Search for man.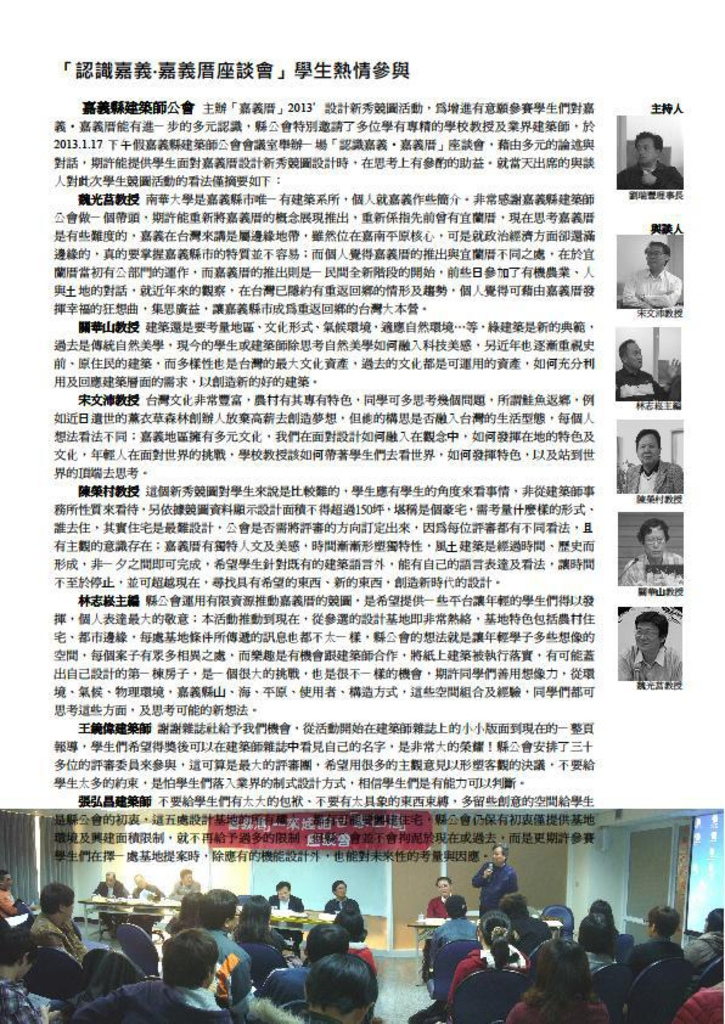
Found at {"x1": 429, "y1": 895, "x2": 478, "y2": 980}.
